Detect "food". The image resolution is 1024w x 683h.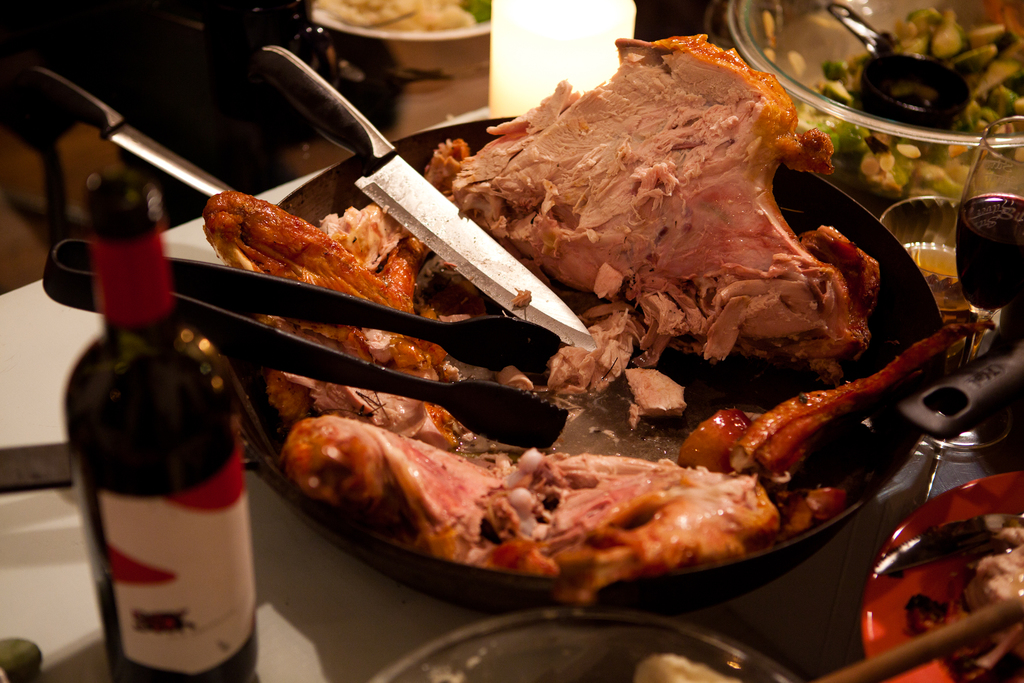
193/190/863/608.
